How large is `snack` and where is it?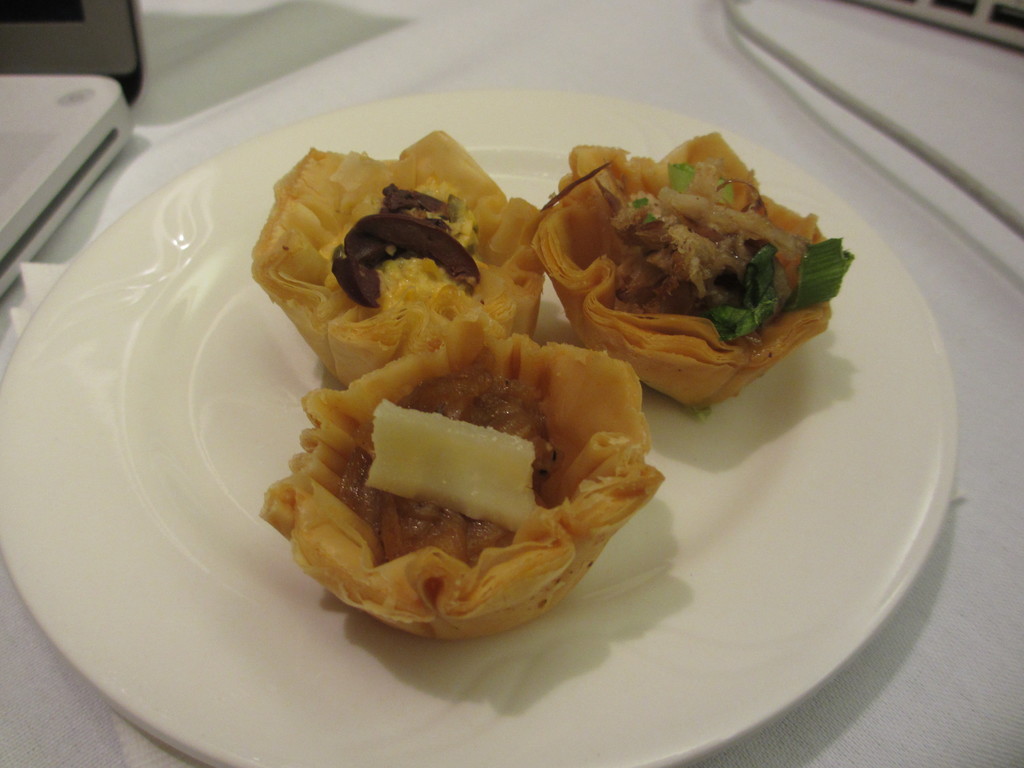
Bounding box: l=530, t=131, r=849, b=409.
